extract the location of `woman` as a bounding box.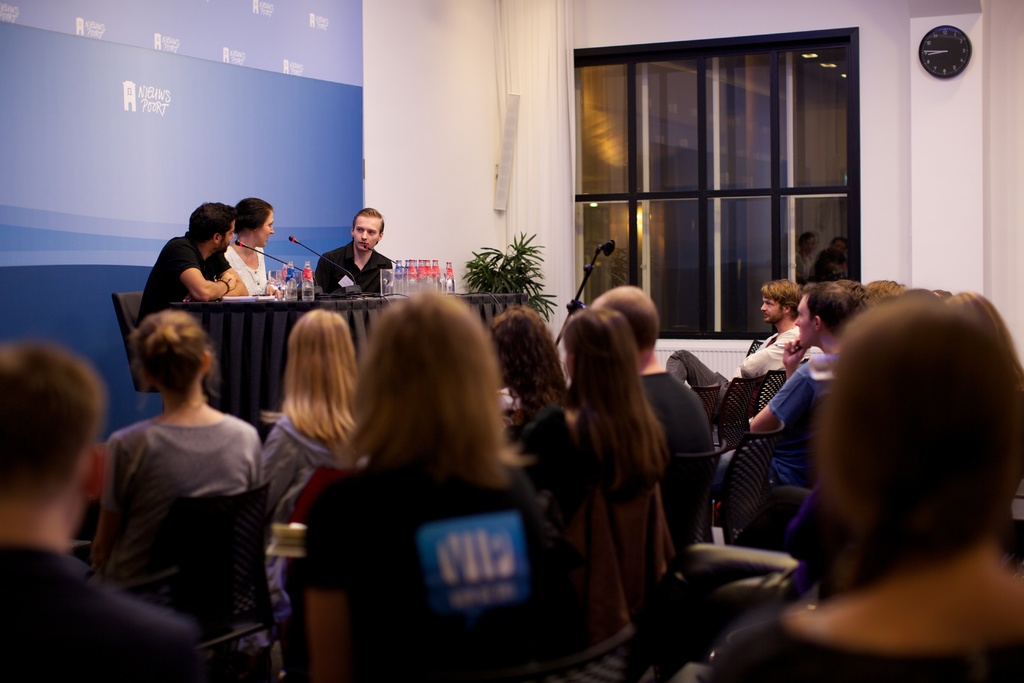
{"left": 522, "top": 310, "right": 671, "bottom": 502}.
